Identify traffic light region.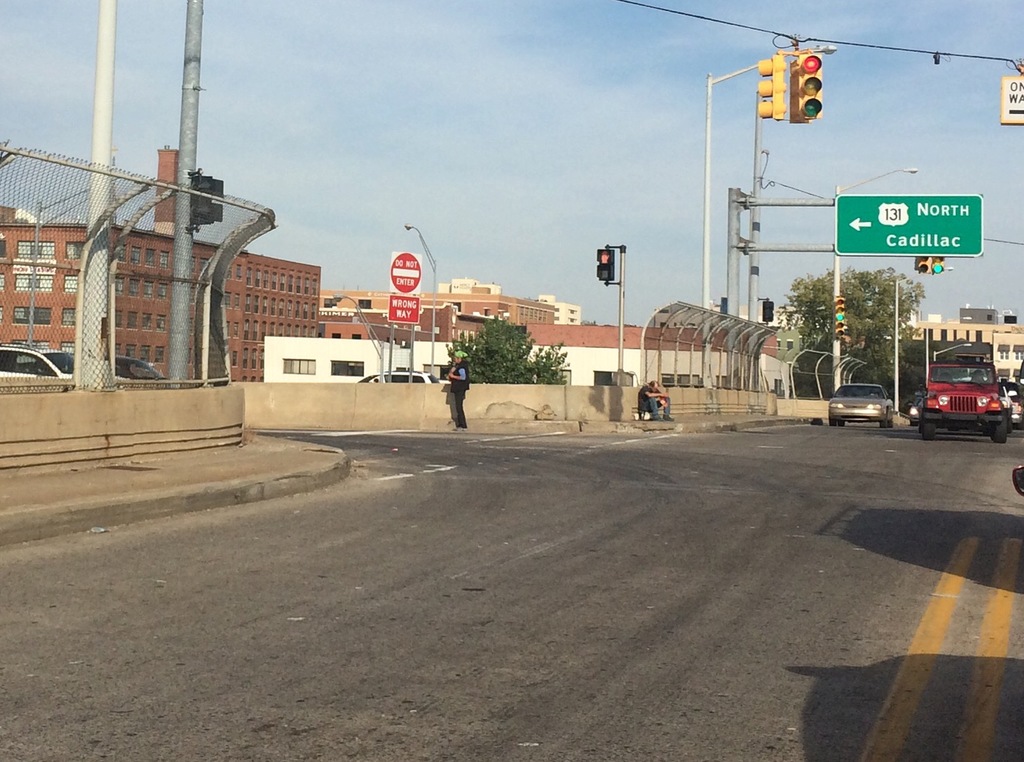
Region: (left=188, top=174, right=225, bottom=232).
